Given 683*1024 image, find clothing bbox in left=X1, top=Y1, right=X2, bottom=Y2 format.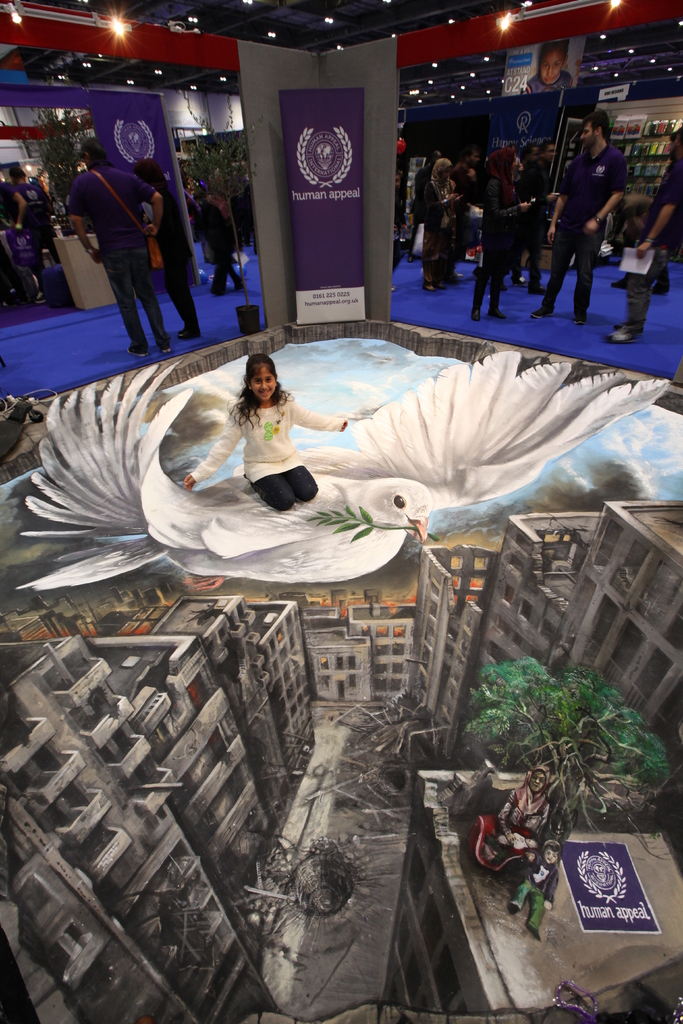
left=459, top=185, right=513, bottom=307.
